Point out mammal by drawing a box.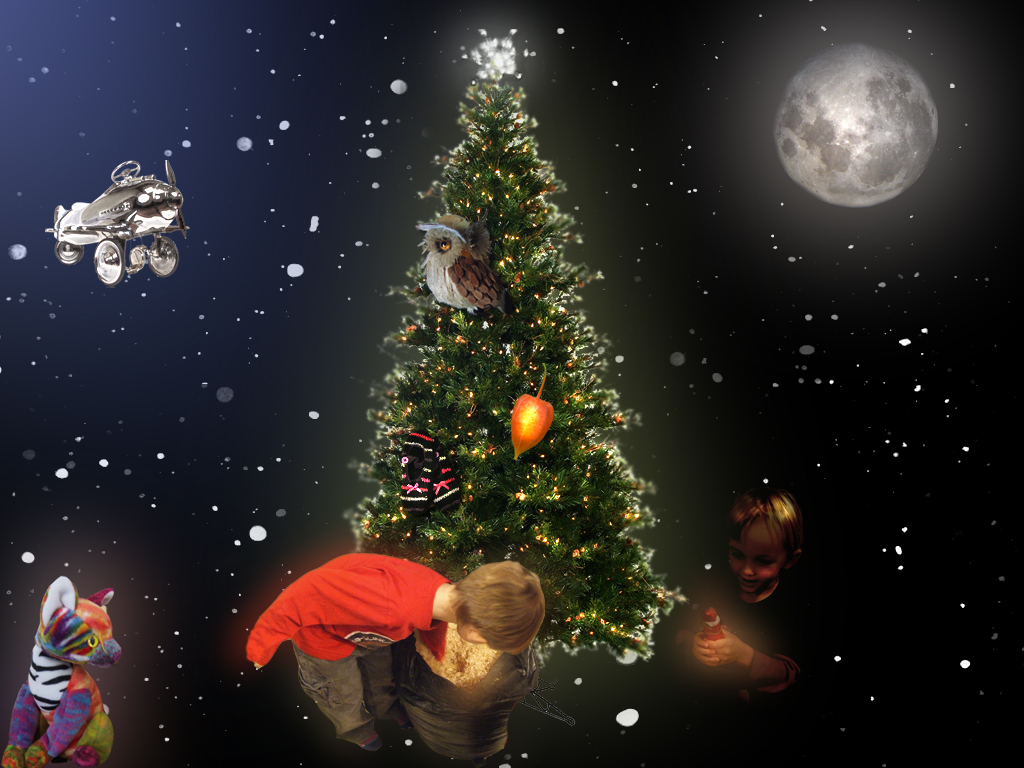
x1=243, y1=548, x2=546, y2=767.
